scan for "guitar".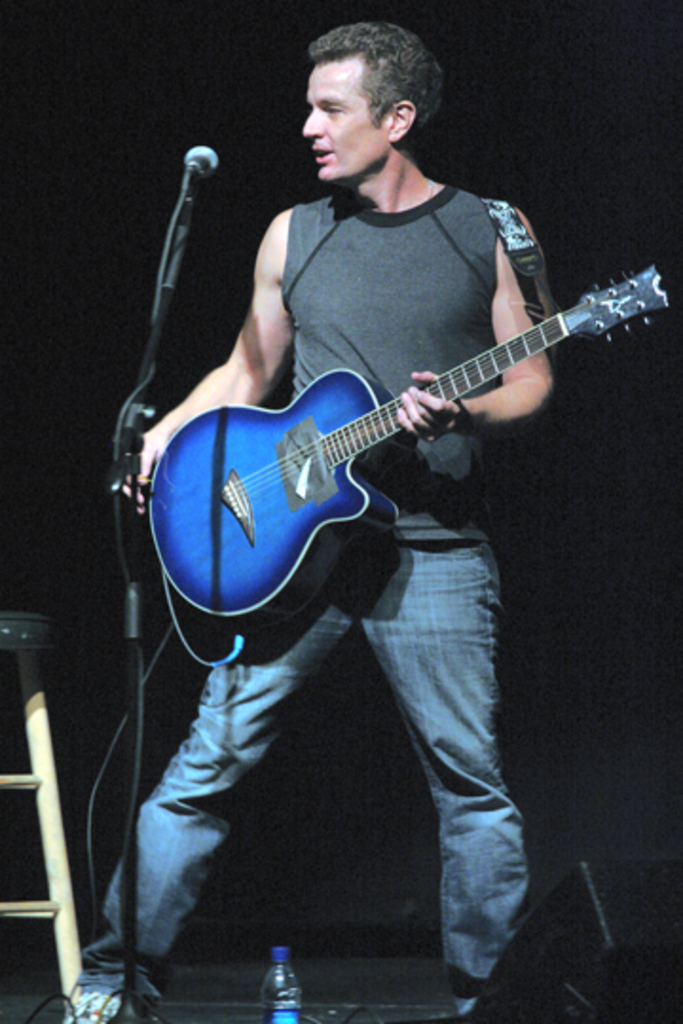
Scan result: left=142, top=267, right=679, bottom=618.
